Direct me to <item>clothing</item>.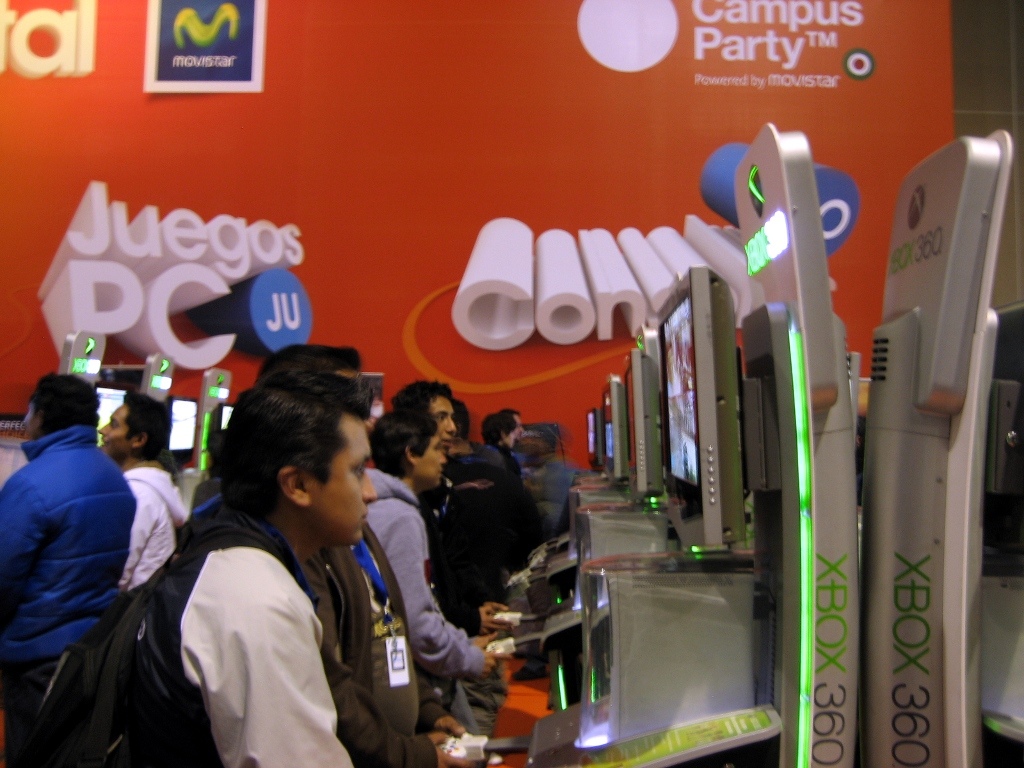
Direction: <box>119,461,184,594</box>.
